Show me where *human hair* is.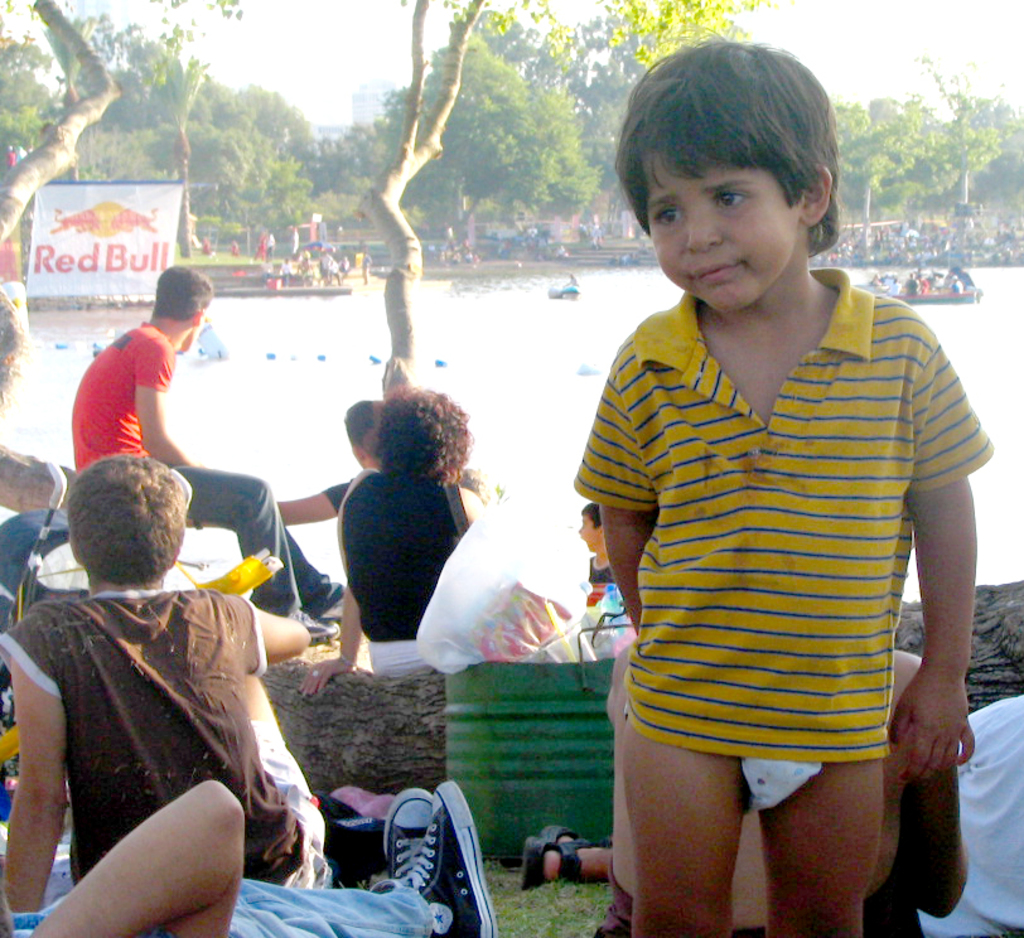
*human hair* is at [145, 262, 217, 320].
